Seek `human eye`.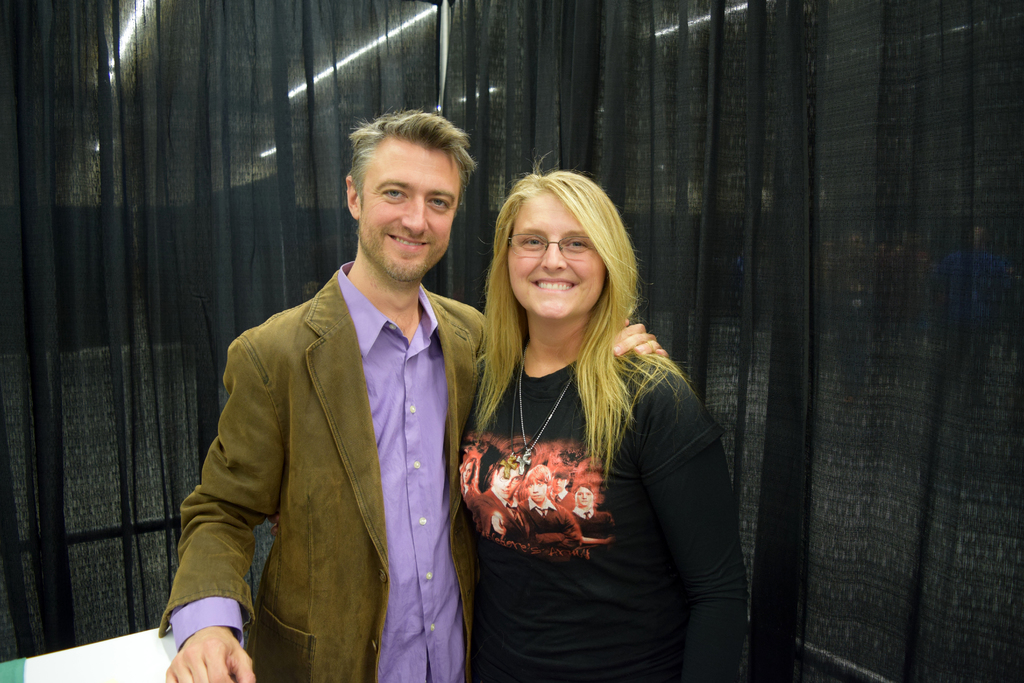
<box>378,185,410,205</box>.
